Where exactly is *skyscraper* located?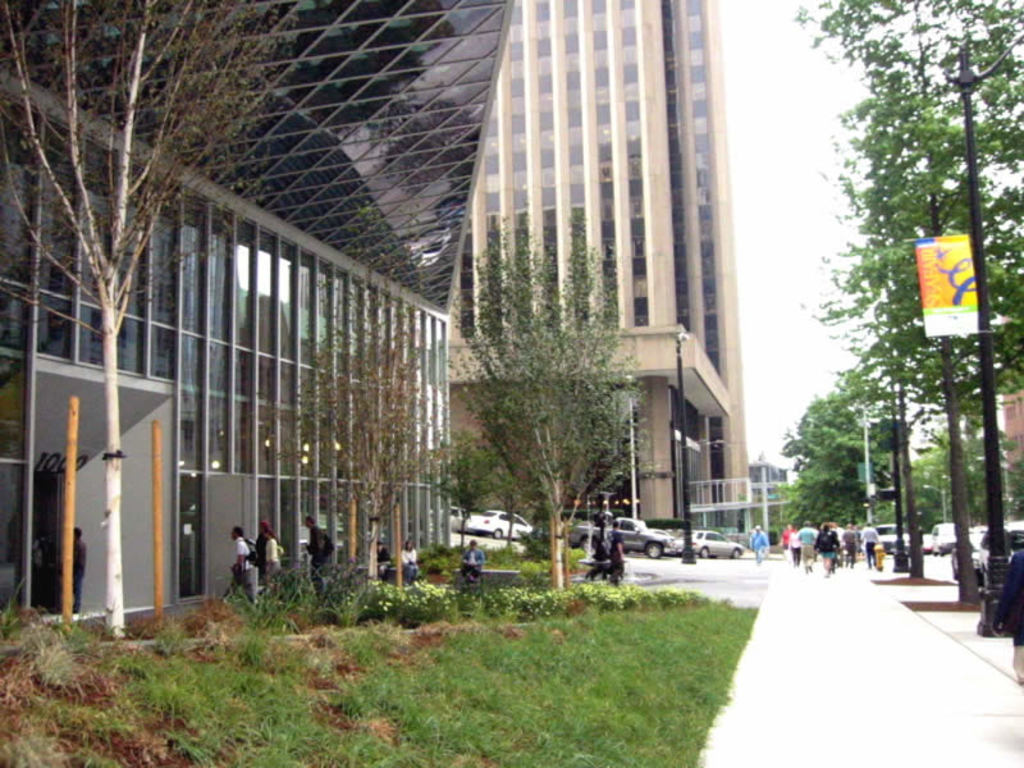
Its bounding box is [444,0,777,516].
